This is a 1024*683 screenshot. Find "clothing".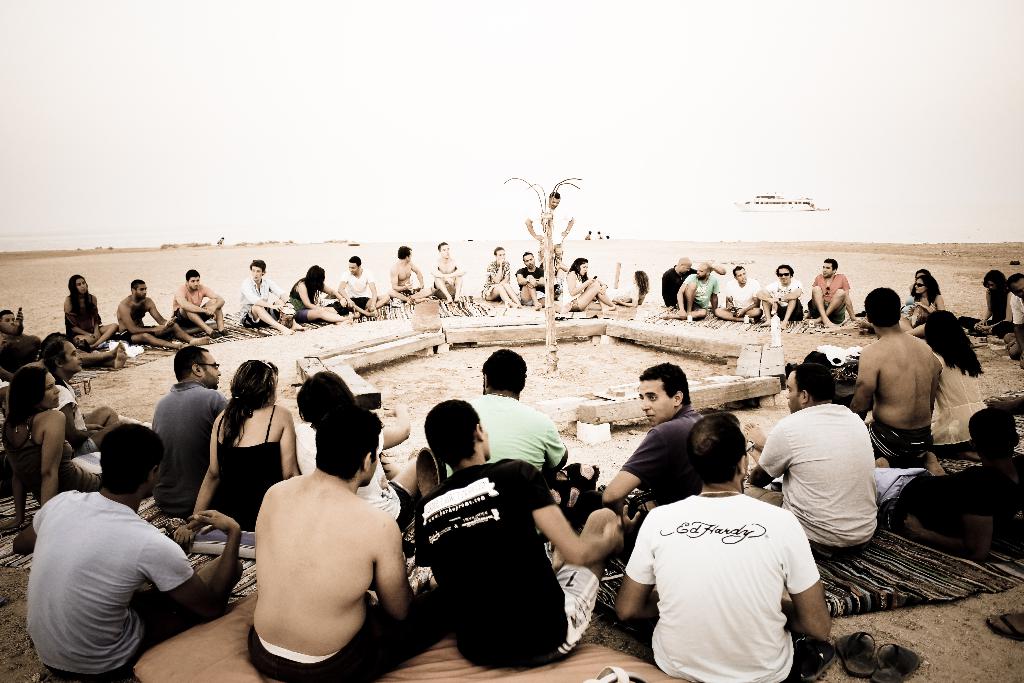
Bounding box: 908 299 936 328.
